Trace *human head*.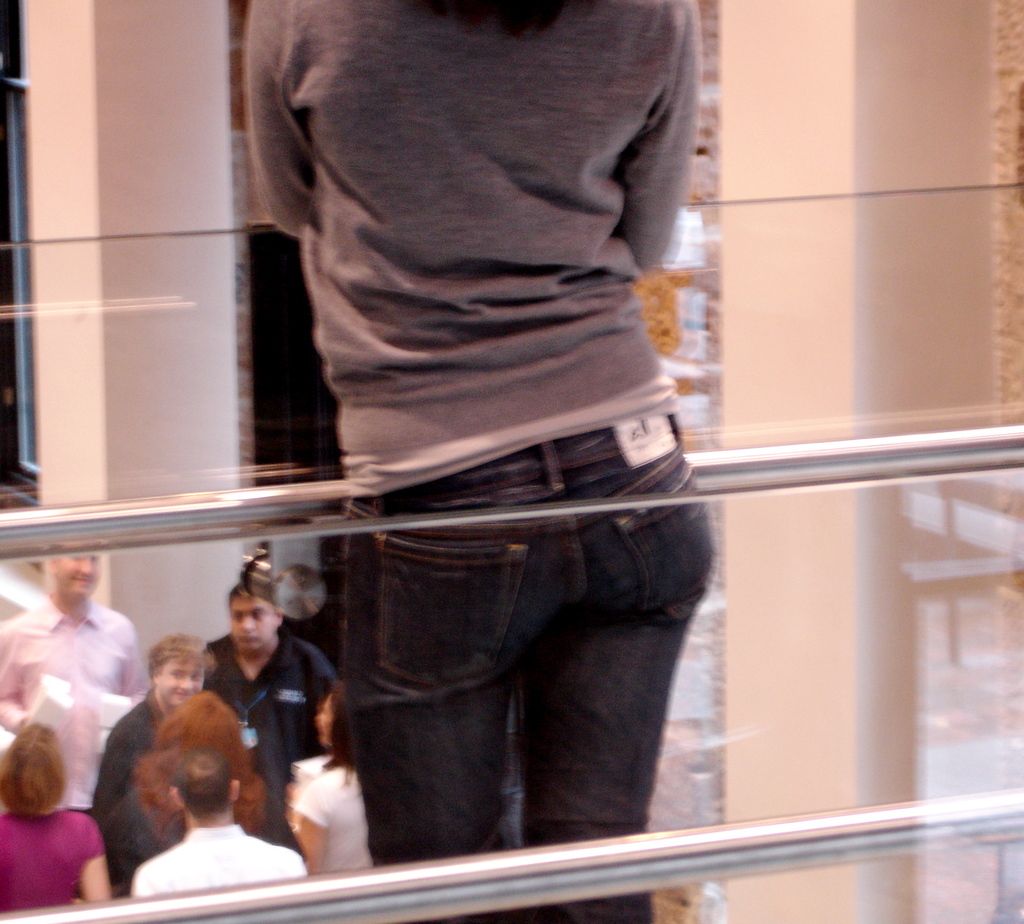
Traced to [145, 634, 217, 708].
